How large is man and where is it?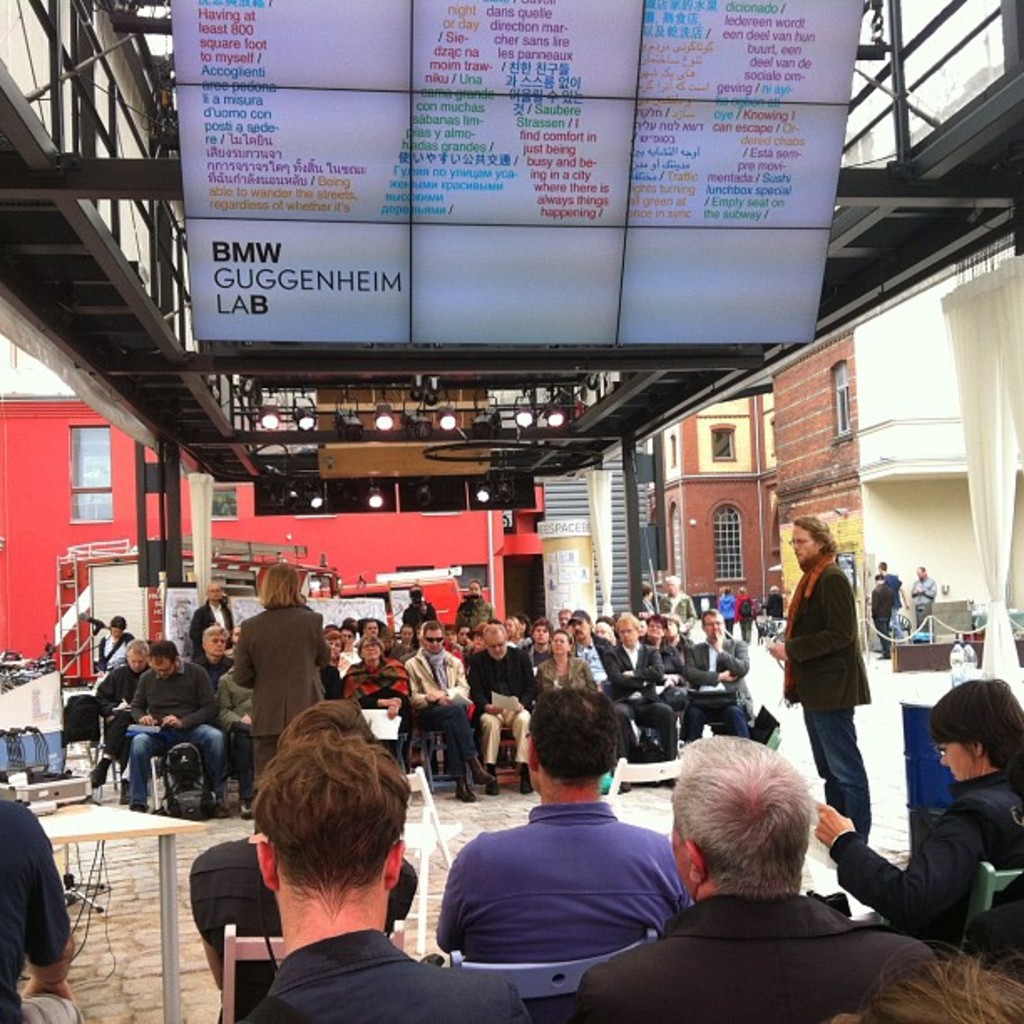
Bounding box: l=361, t=621, r=385, b=653.
